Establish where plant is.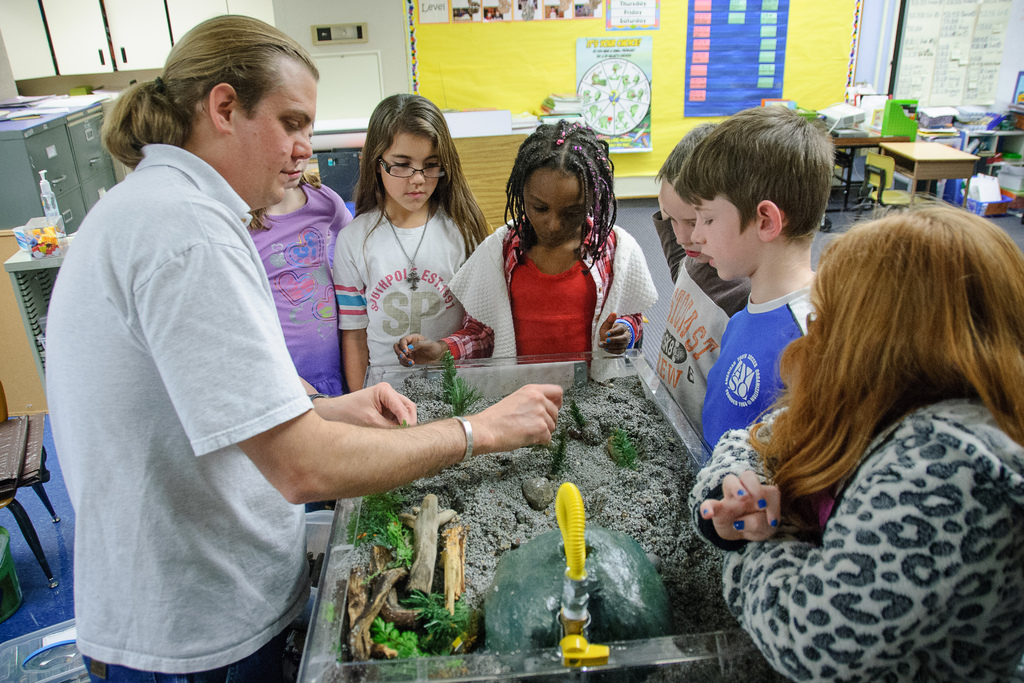
Established at x1=333, y1=473, x2=429, y2=574.
